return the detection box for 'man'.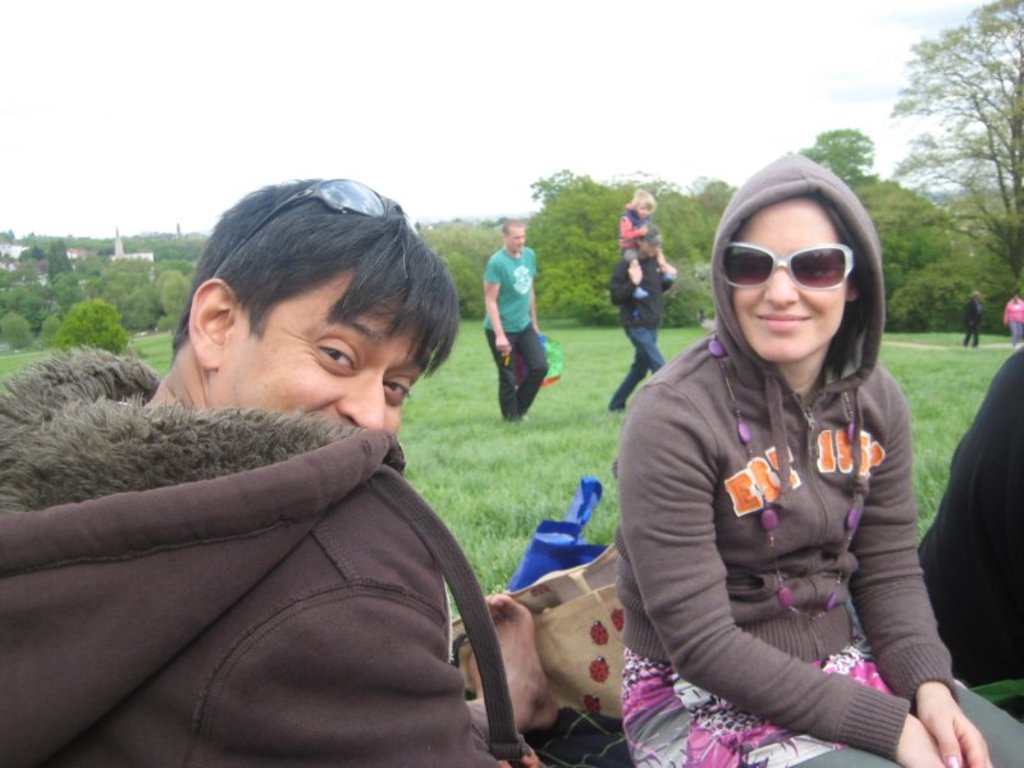
bbox=[481, 224, 547, 417].
